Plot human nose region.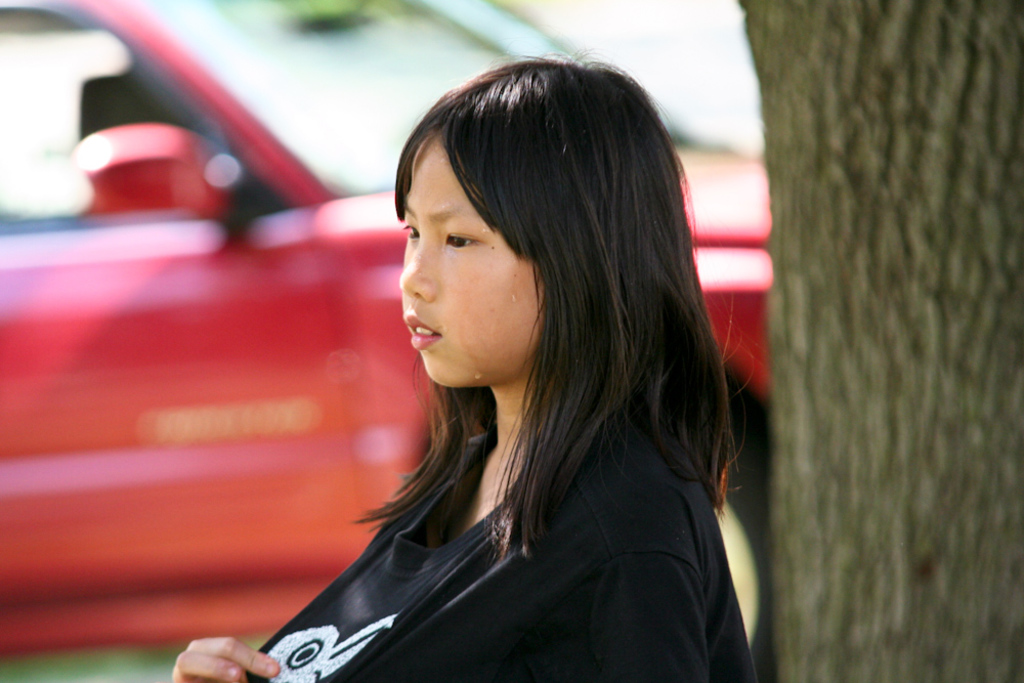
Plotted at 396/232/446/300.
